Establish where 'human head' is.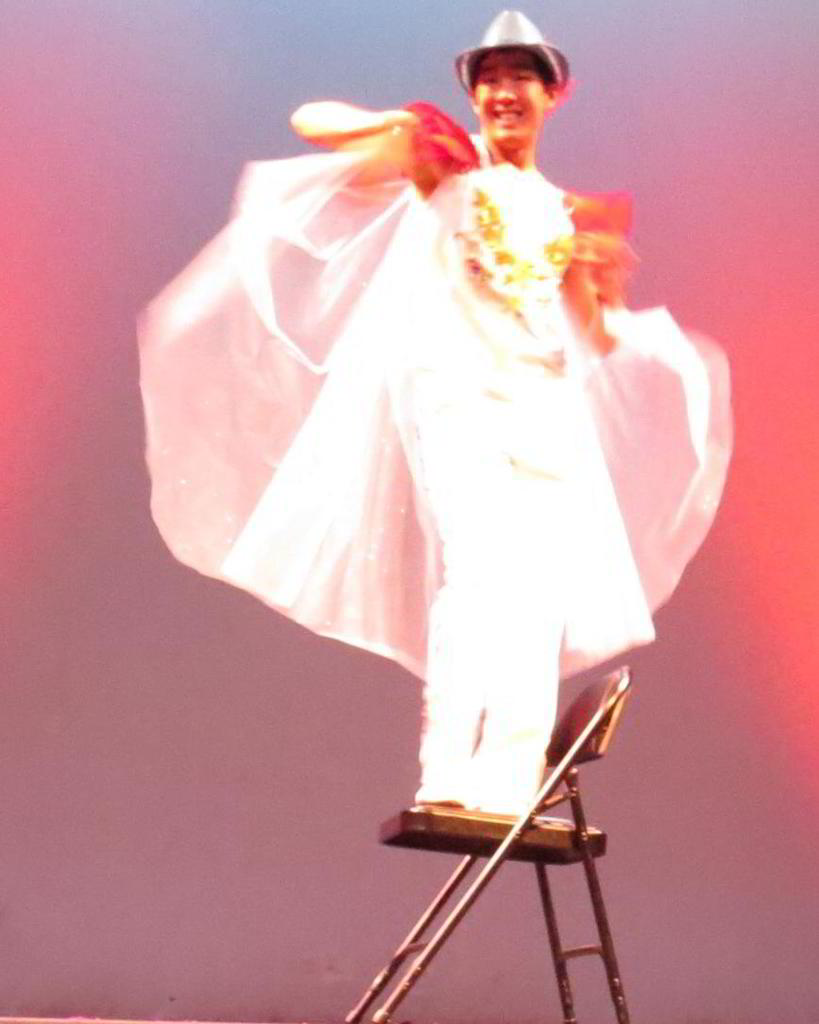
Established at box=[462, 48, 572, 147].
